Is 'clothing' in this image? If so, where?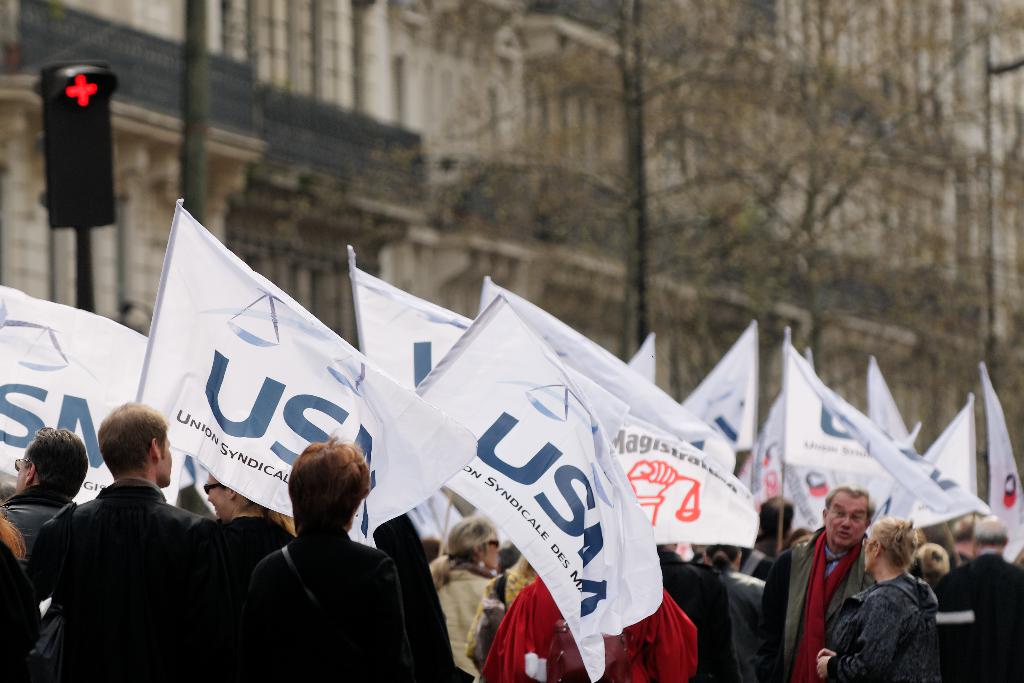
Yes, at 36/443/245/682.
